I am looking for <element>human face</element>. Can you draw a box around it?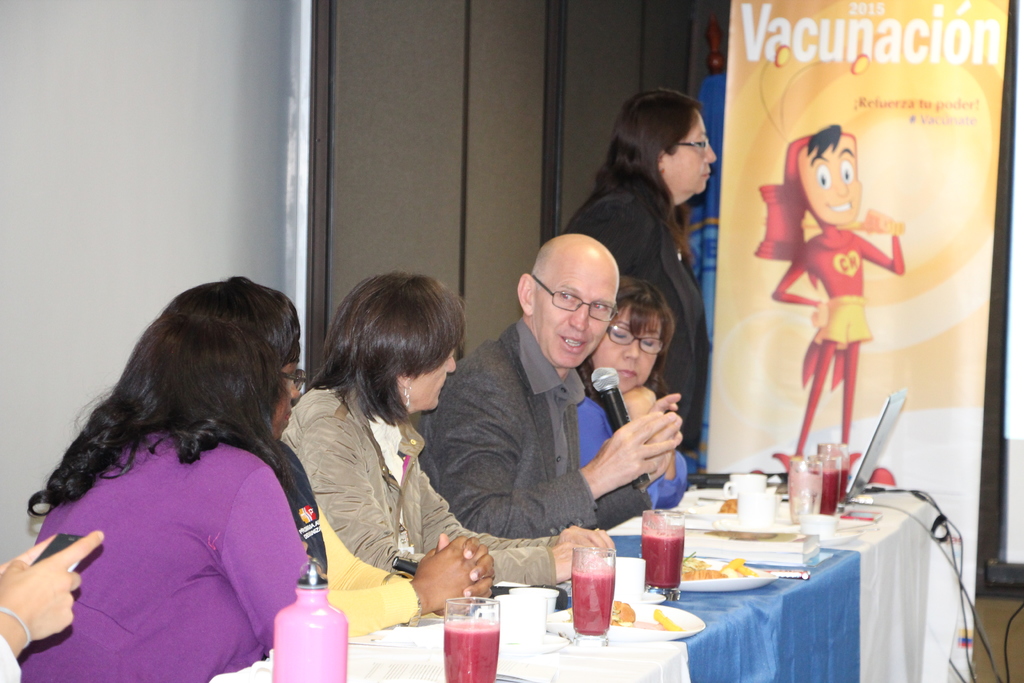
Sure, the bounding box is region(529, 276, 614, 366).
